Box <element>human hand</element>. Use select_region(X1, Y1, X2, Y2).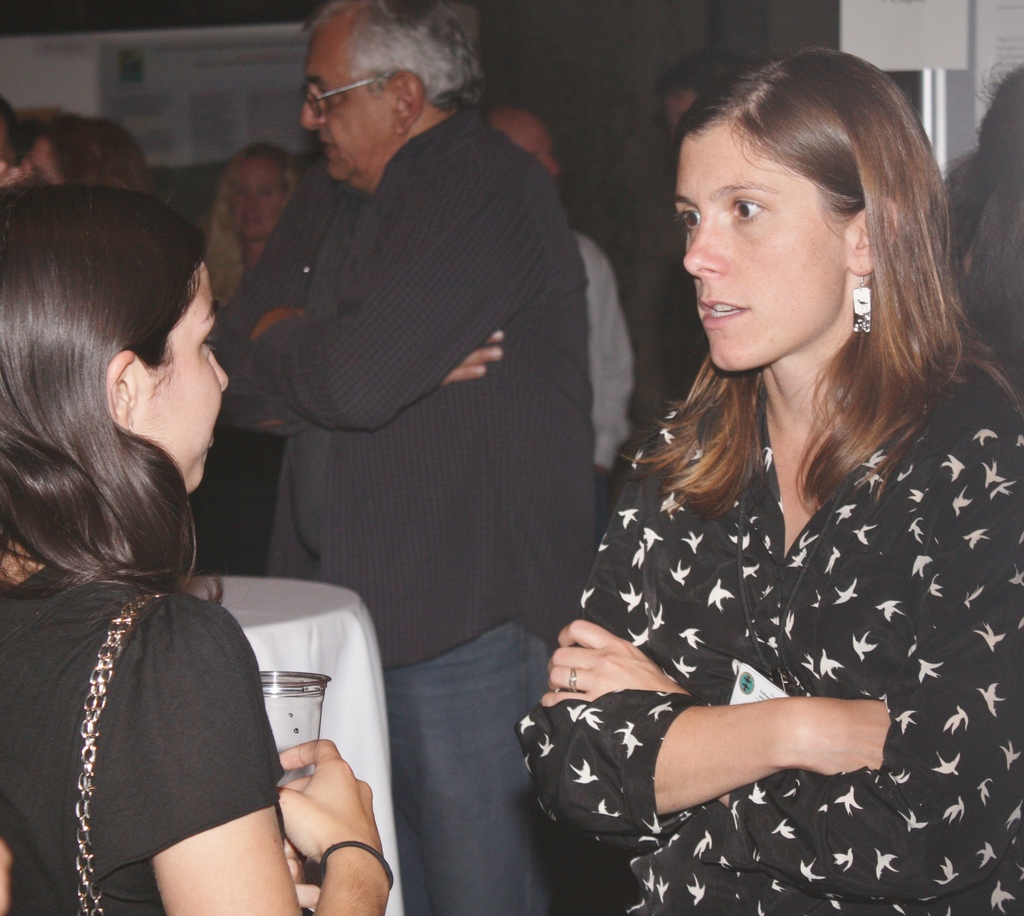
select_region(786, 696, 890, 776).
